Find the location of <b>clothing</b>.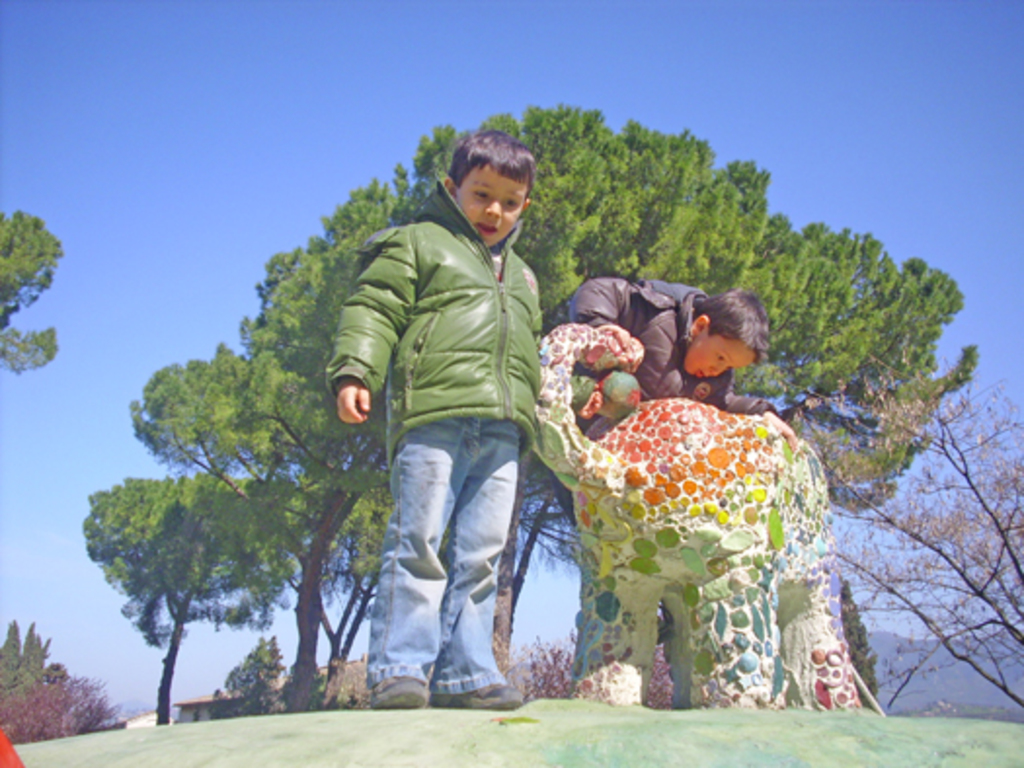
Location: (x1=328, y1=136, x2=568, y2=684).
